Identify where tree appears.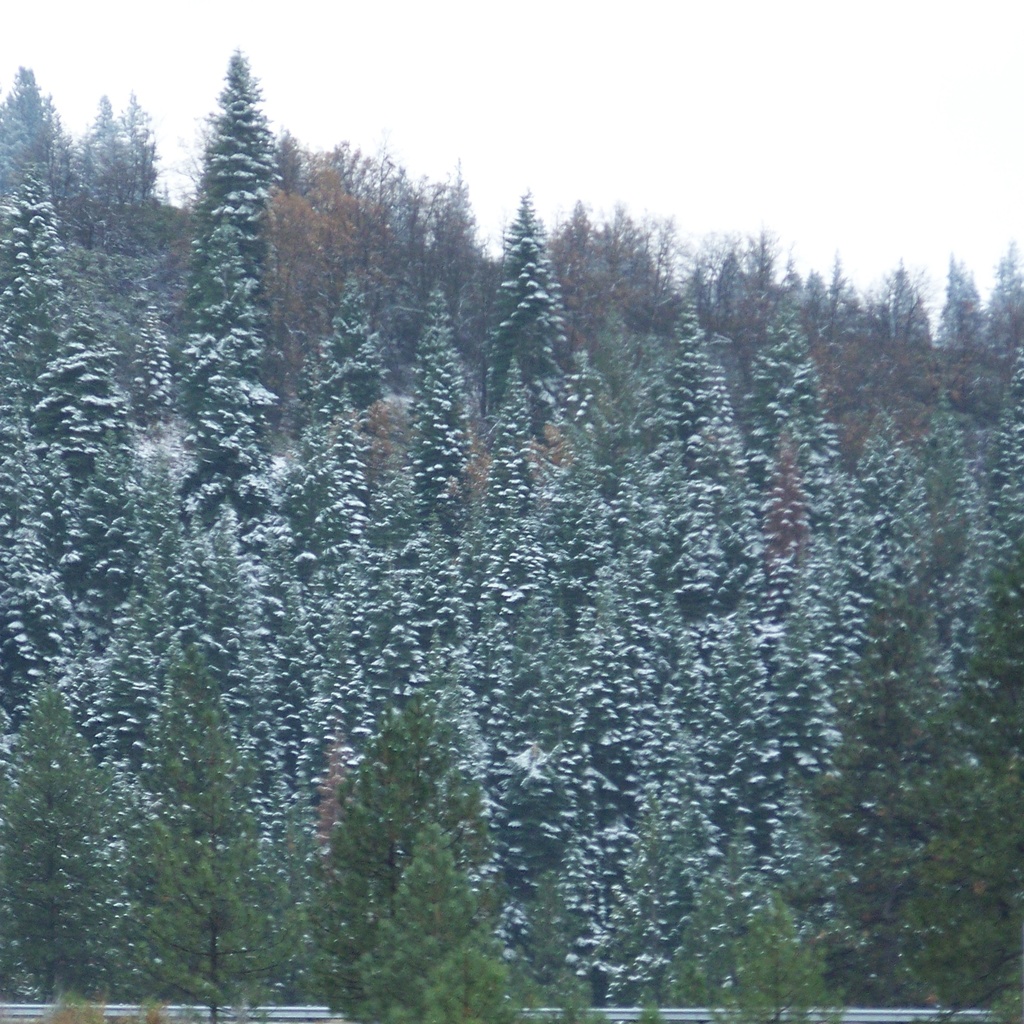
Appears at [x1=934, y1=252, x2=989, y2=344].
